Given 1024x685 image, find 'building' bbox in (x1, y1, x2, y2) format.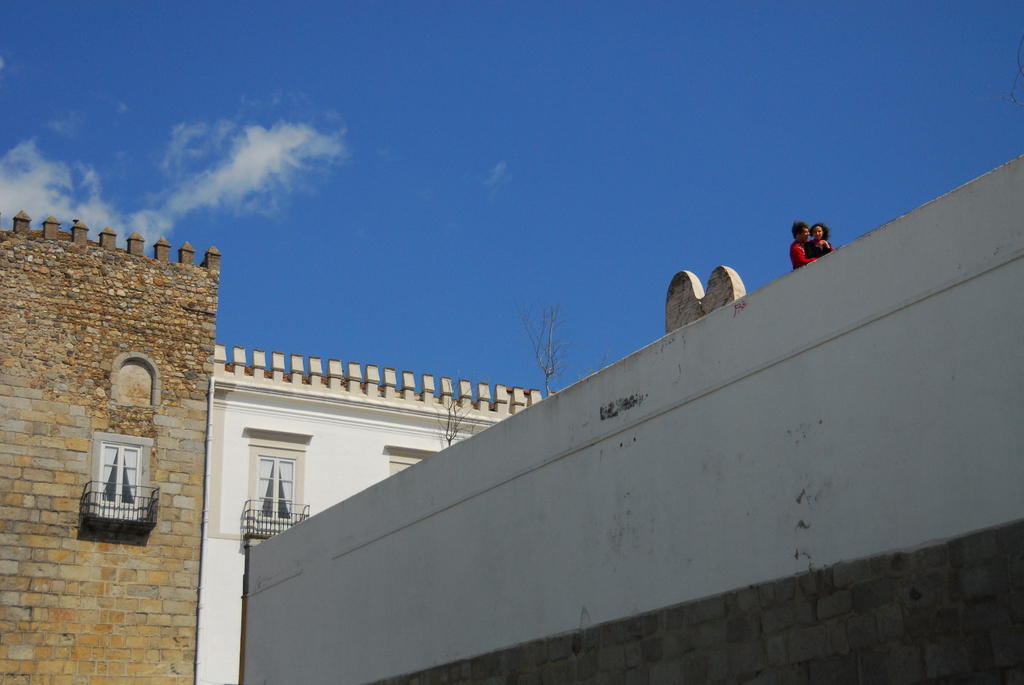
(244, 152, 1023, 684).
